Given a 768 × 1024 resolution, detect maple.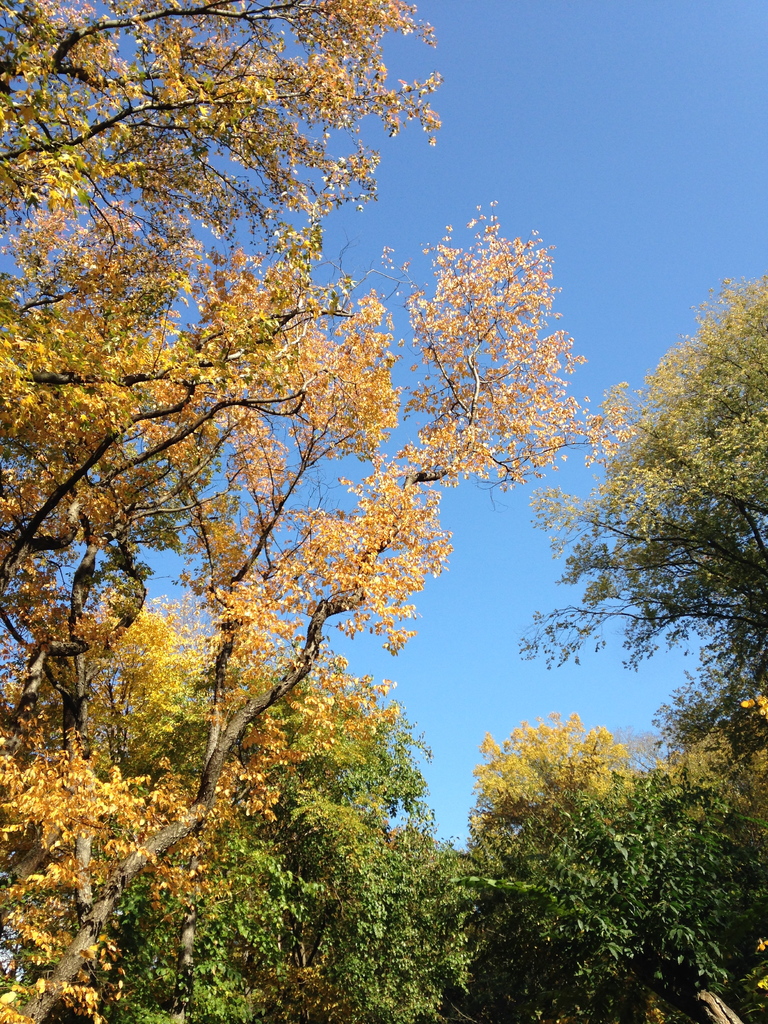
<bbox>481, 691, 635, 834</bbox>.
